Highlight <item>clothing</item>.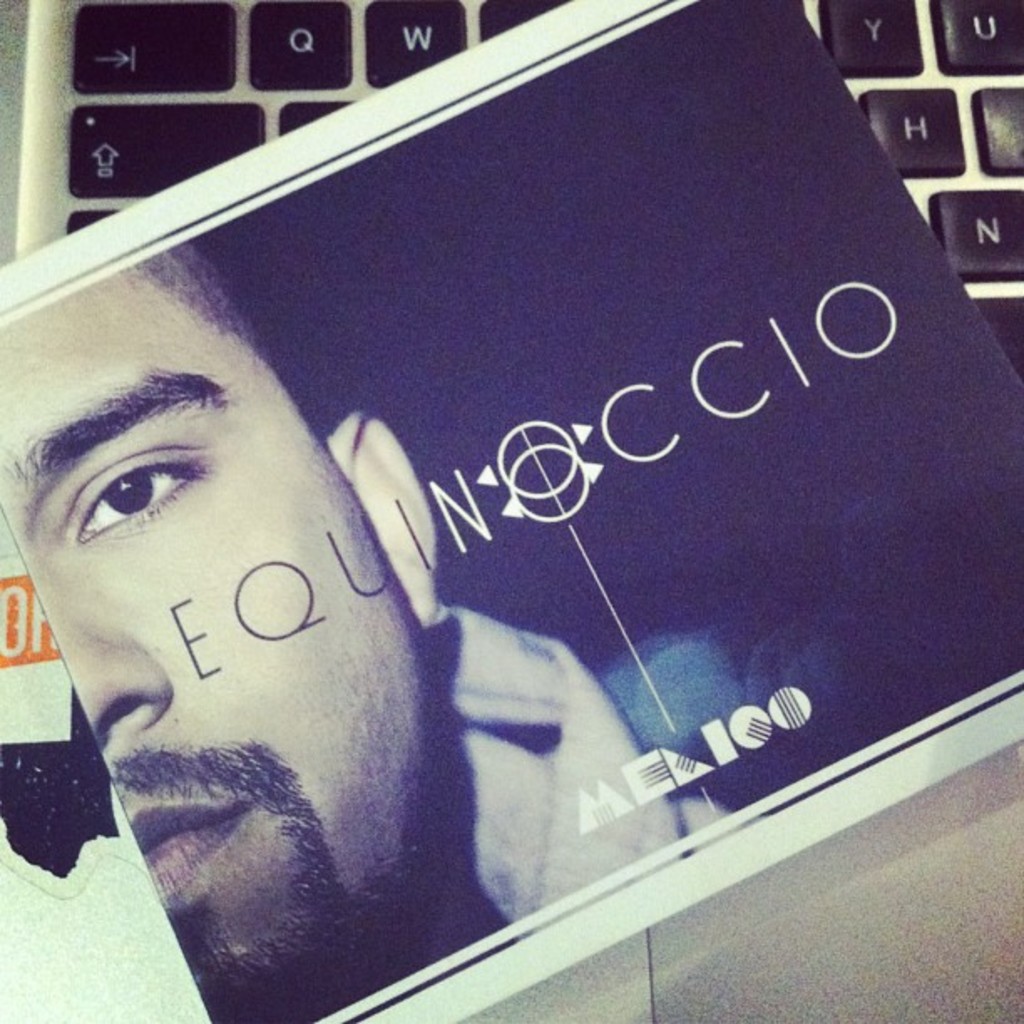
Highlighted region: (413, 607, 719, 927).
